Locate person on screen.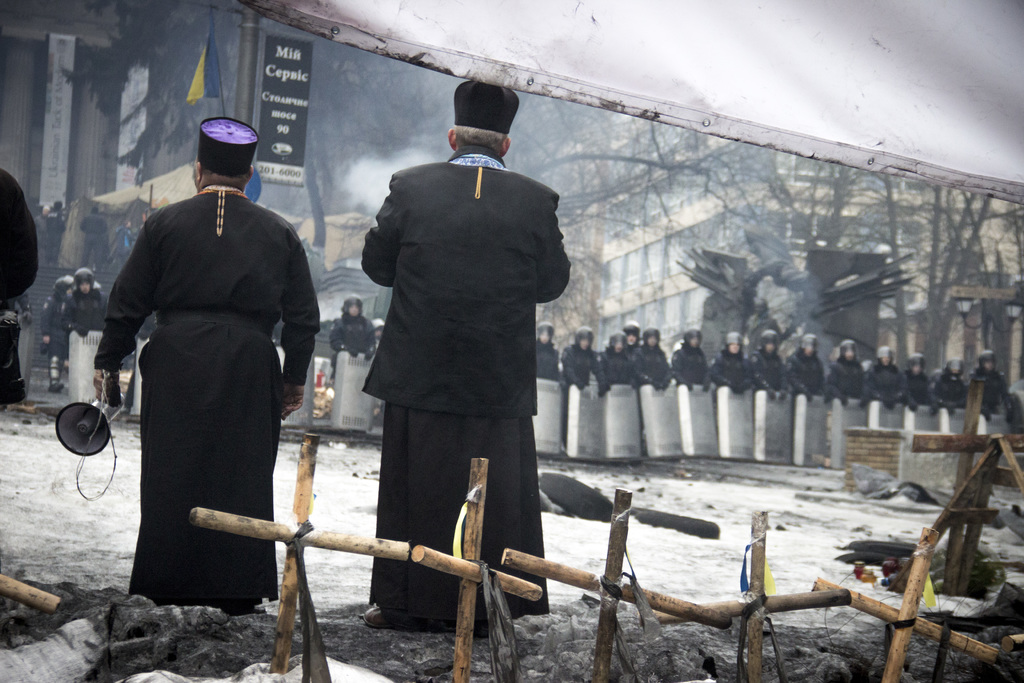
On screen at box(68, 264, 111, 342).
